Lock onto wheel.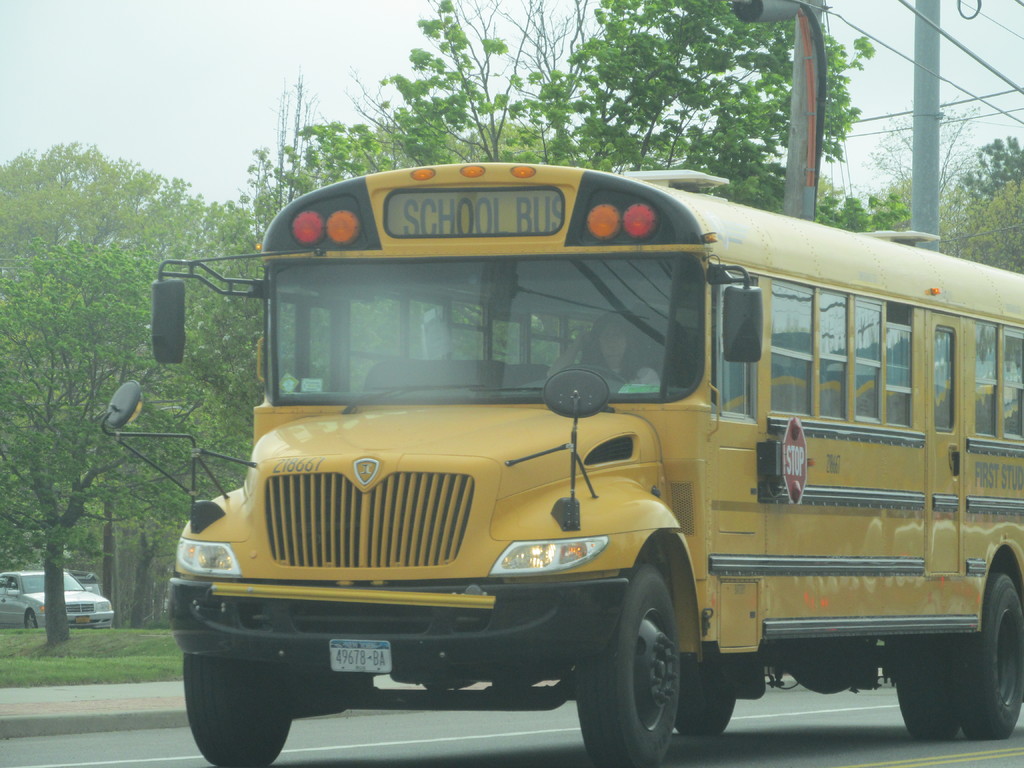
Locked: bbox=(961, 563, 1023, 738).
